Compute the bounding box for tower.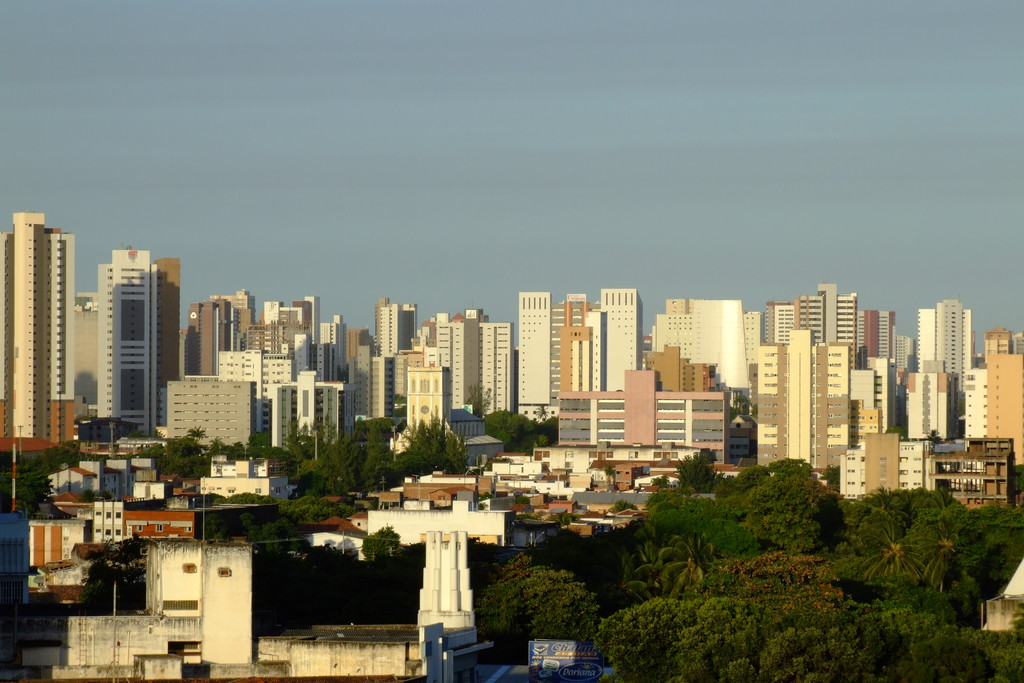
<box>92,245,177,448</box>.
